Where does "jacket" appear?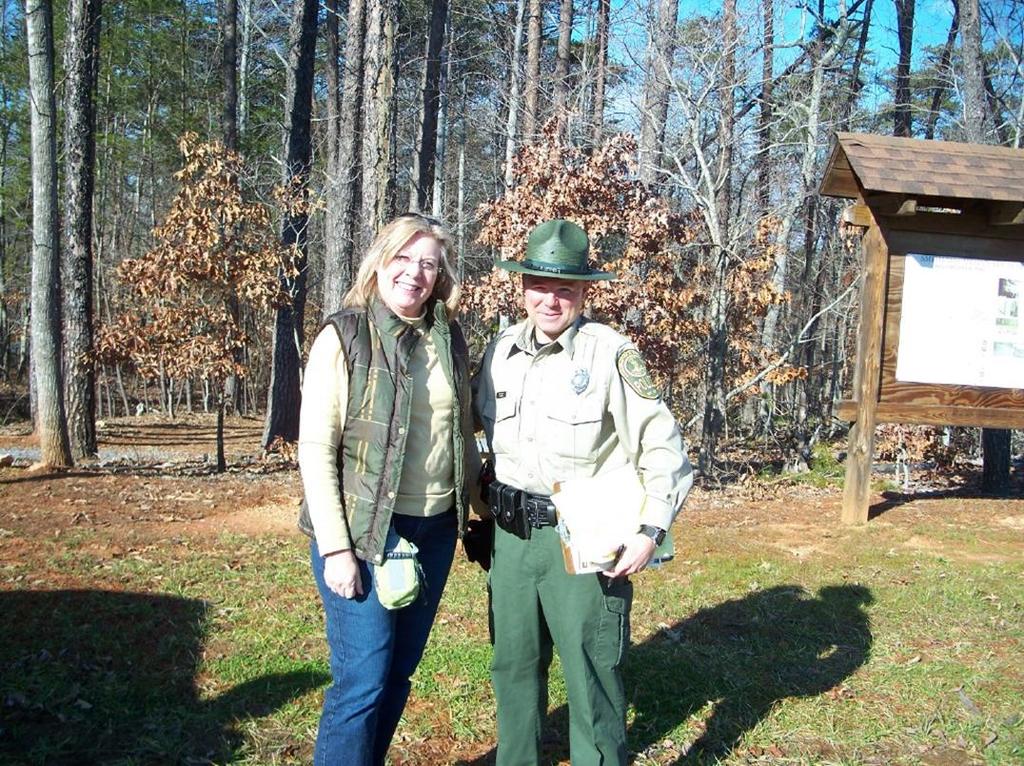
Appears at 291, 269, 481, 574.
